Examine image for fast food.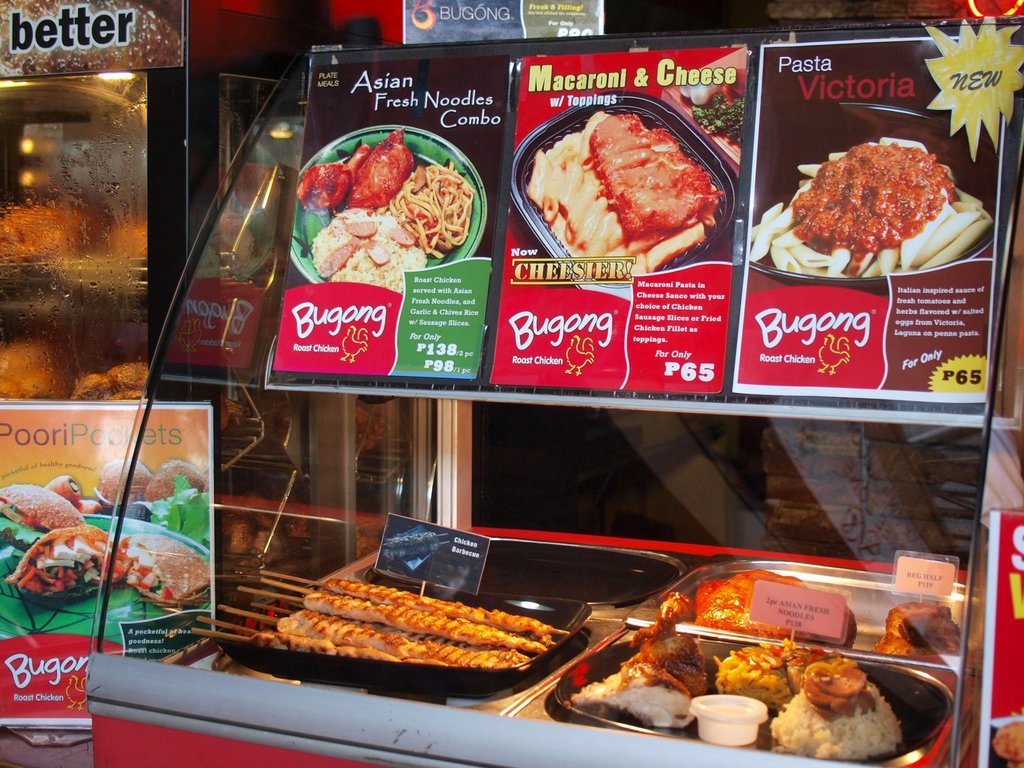
Examination result: (left=355, top=122, right=425, bottom=206).
